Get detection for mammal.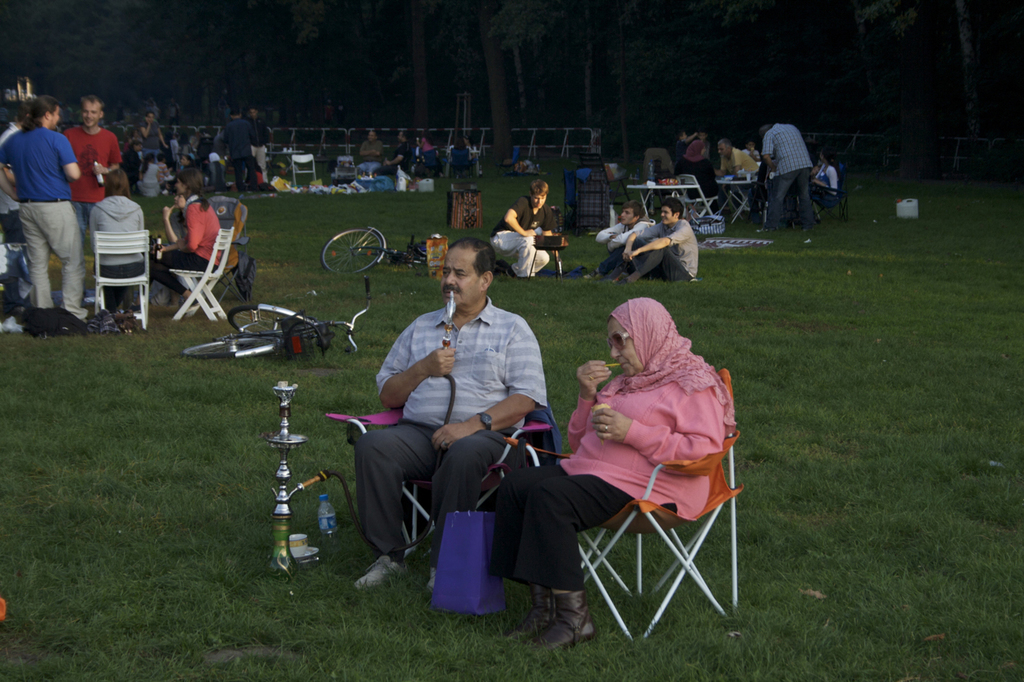
Detection: BBox(419, 131, 440, 166).
